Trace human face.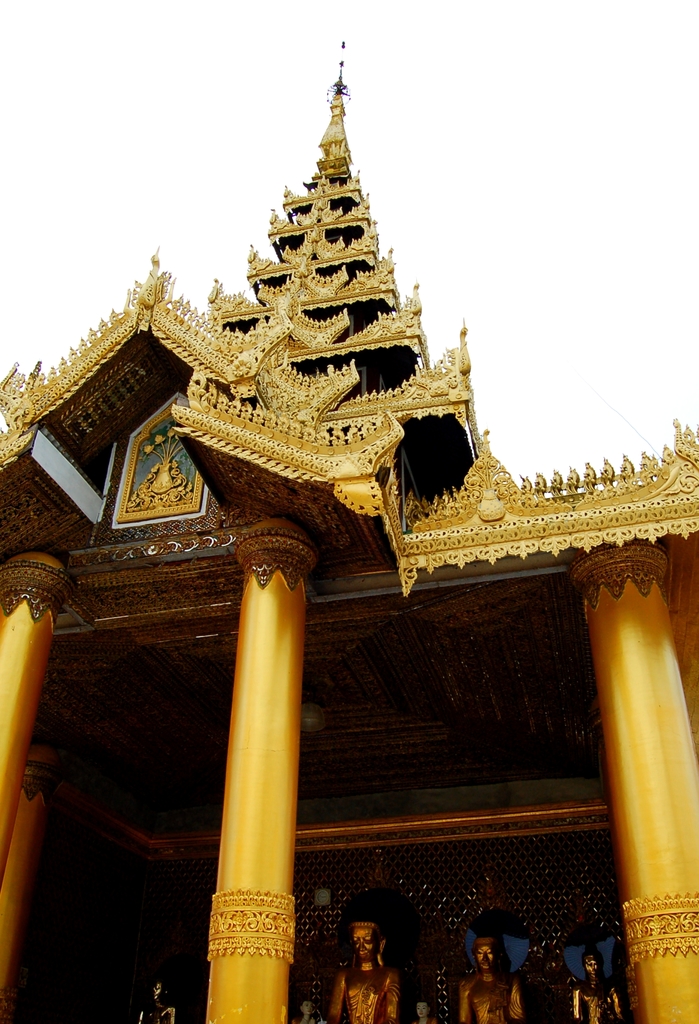
Traced to BBox(302, 1005, 314, 1018).
